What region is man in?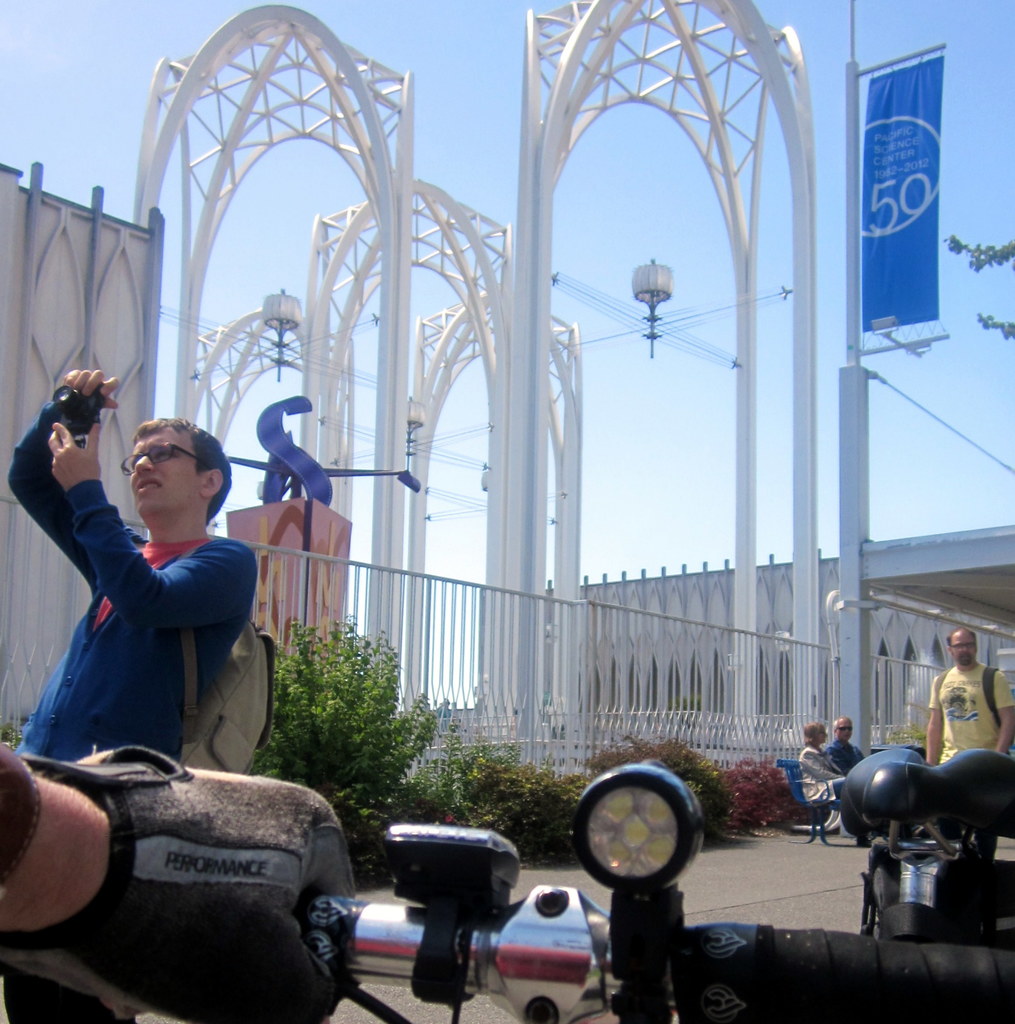
x1=825, y1=712, x2=864, y2=770.
